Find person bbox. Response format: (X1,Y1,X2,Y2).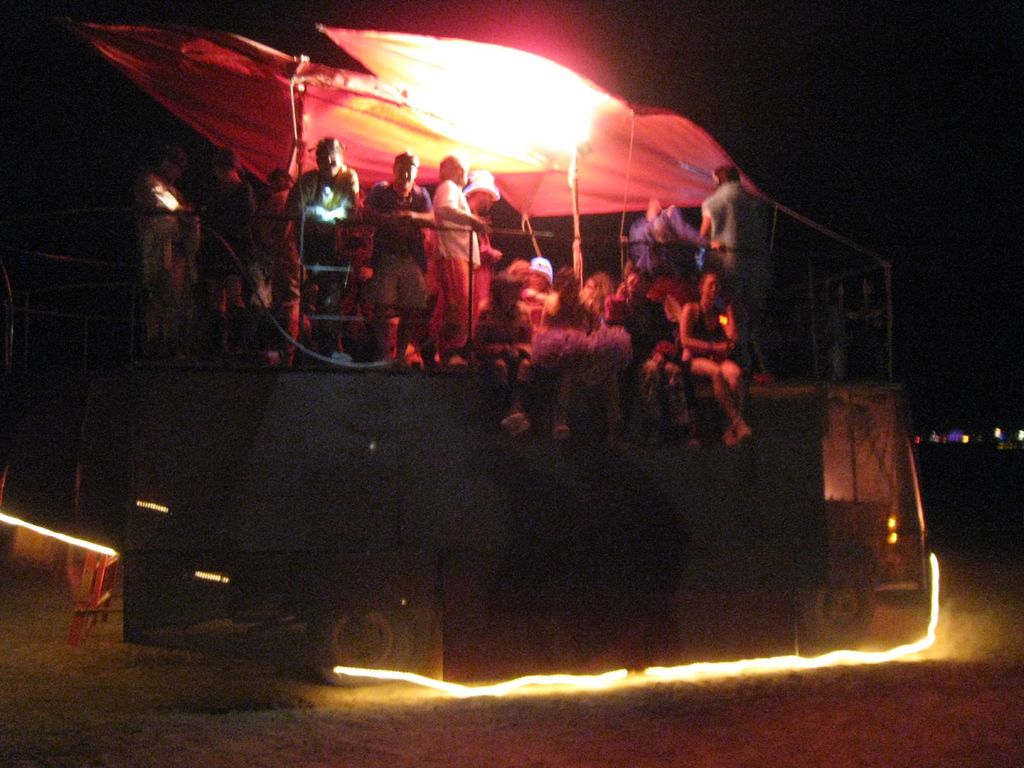
(676,268,756,444).
